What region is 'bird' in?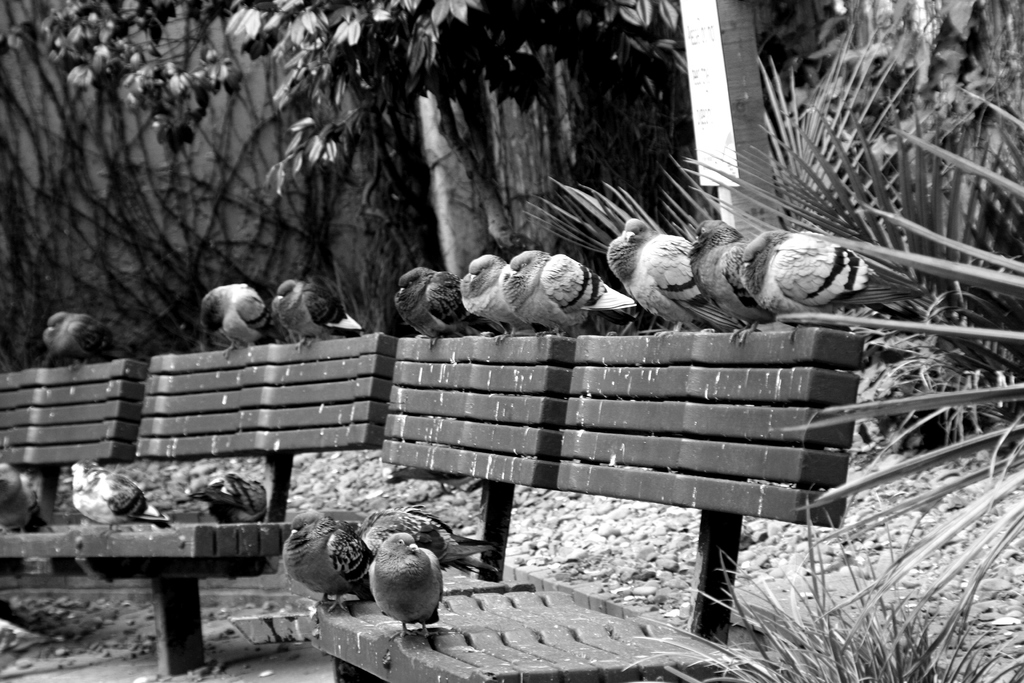
bbox=(349, 508, 504, 572).
